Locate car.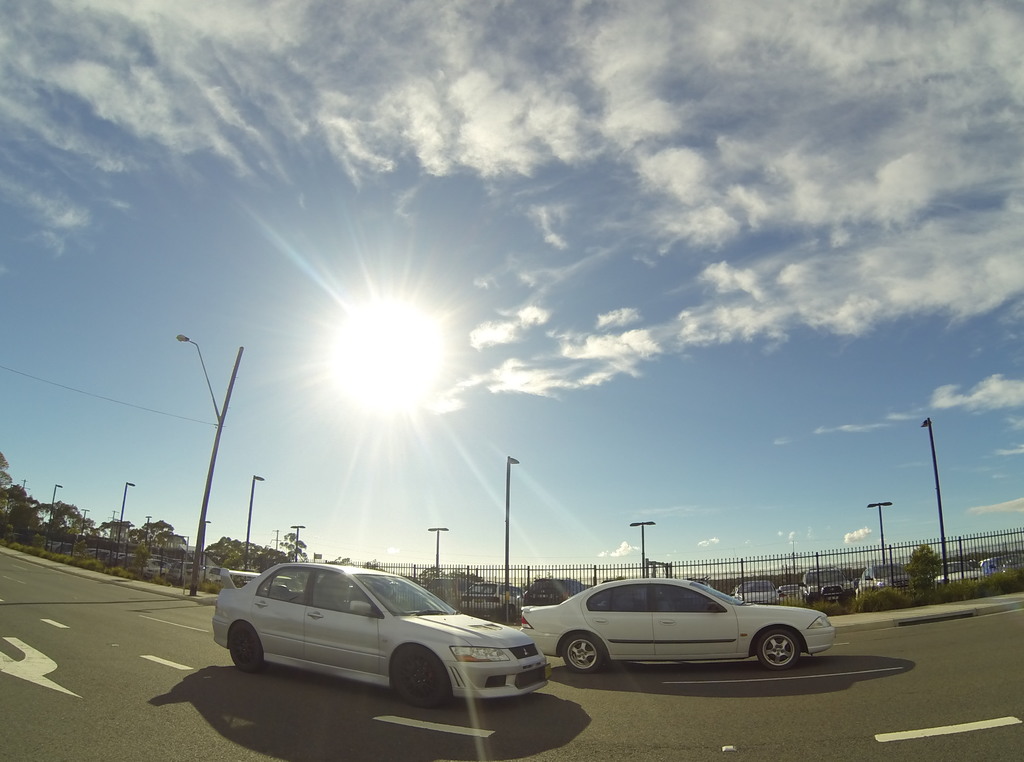
Bounding box: x1=809, y1=572, x2=861, y2=591.
